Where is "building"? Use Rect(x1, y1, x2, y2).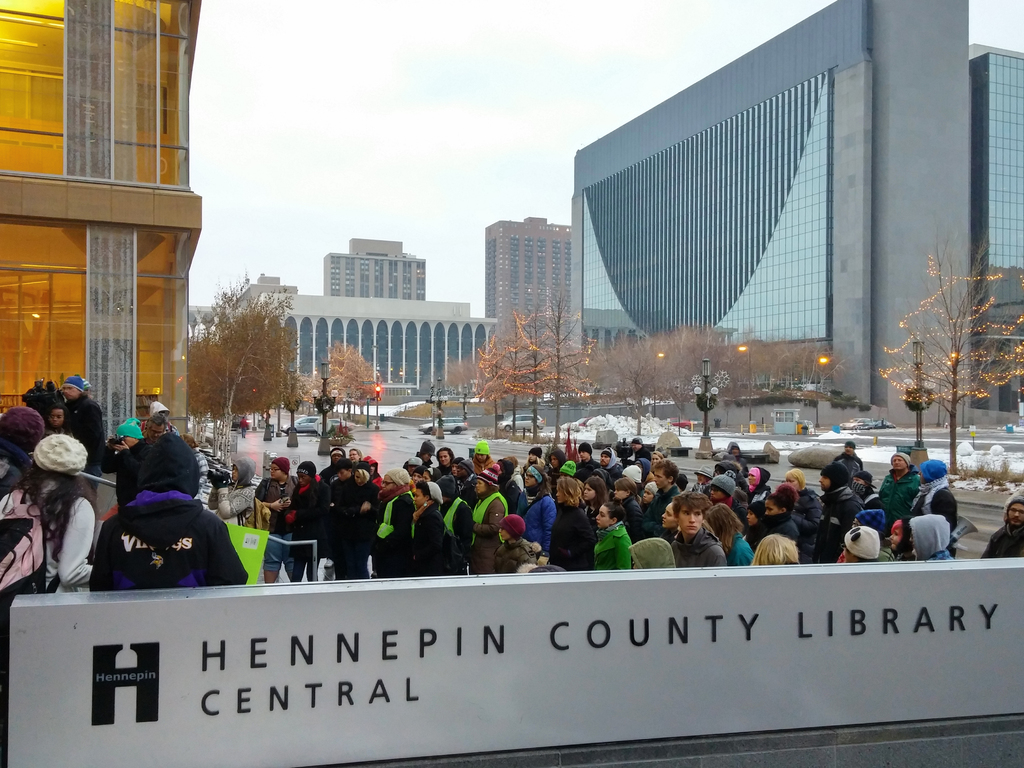
Rect(572, 0, 966, 429).
